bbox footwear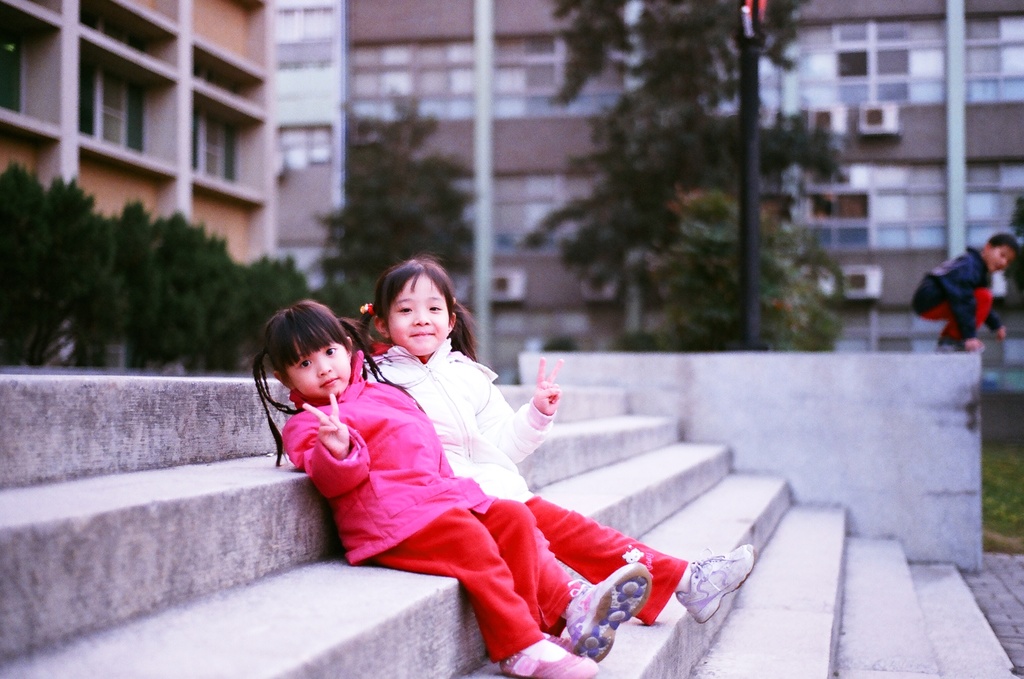
region(681, 529, 781, 622)
